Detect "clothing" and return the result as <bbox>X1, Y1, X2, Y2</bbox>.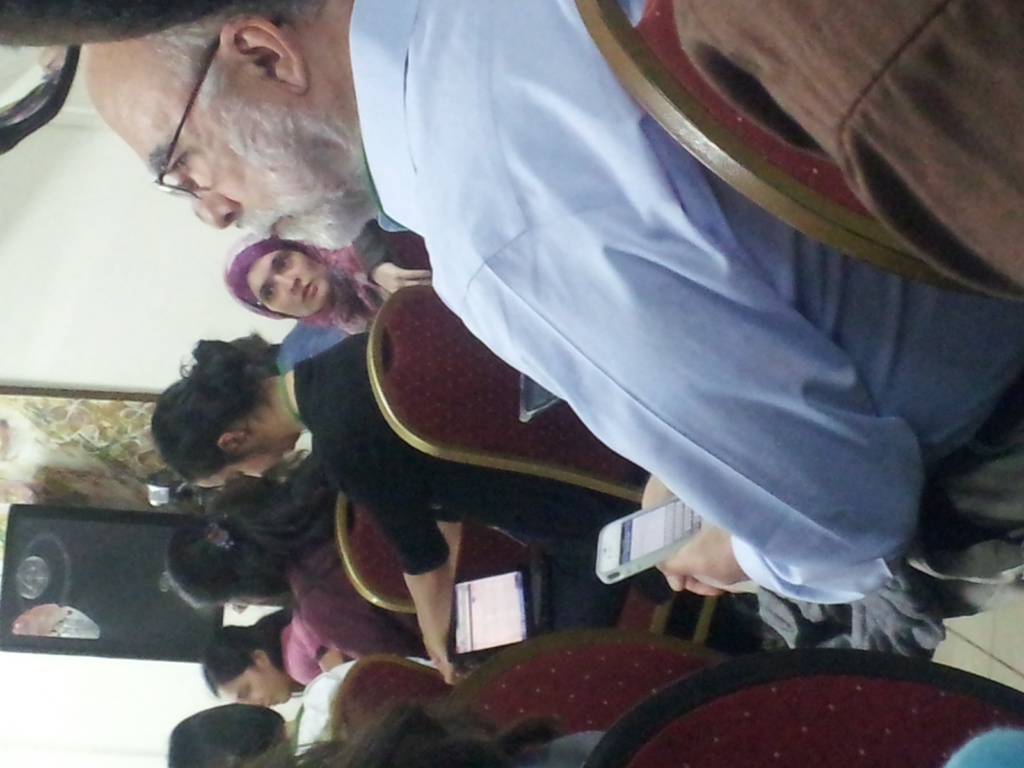
<bbox>279, 323, 619, 548</bbox>.
